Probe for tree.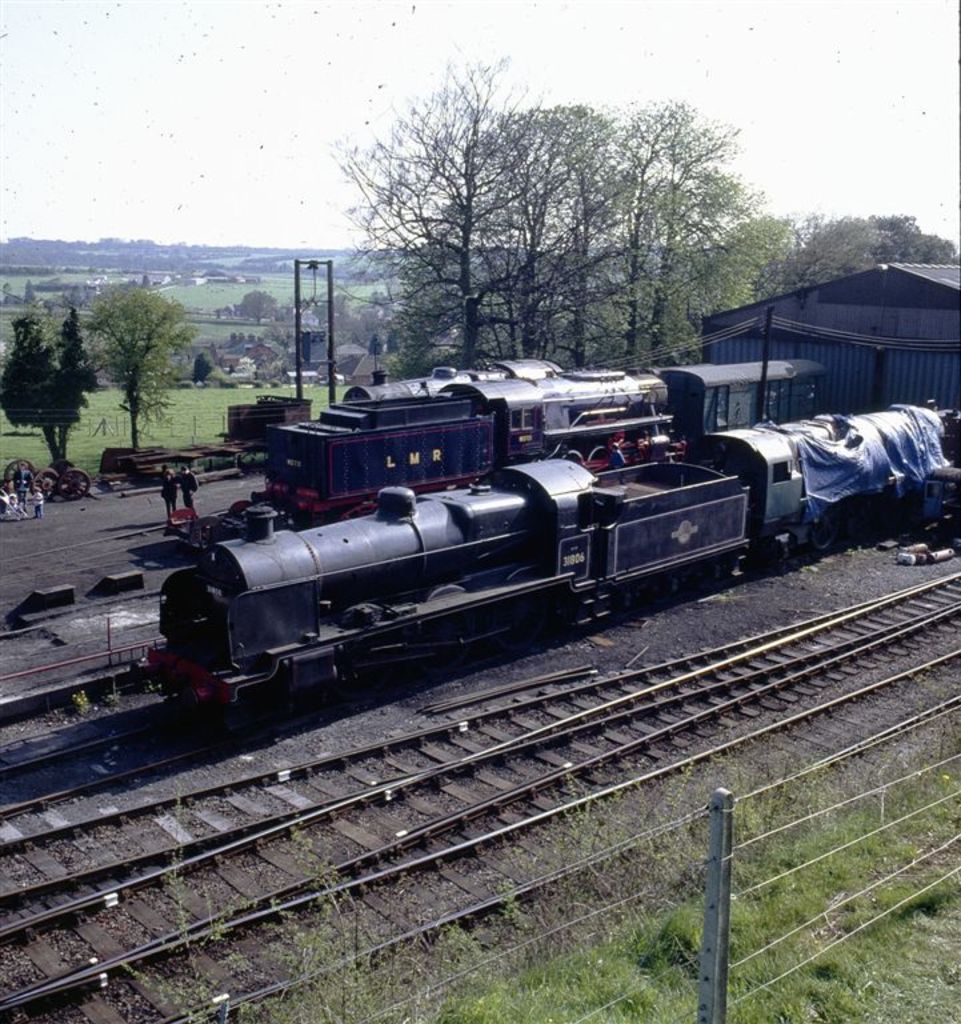
Probe result: (584,92,730,347).
